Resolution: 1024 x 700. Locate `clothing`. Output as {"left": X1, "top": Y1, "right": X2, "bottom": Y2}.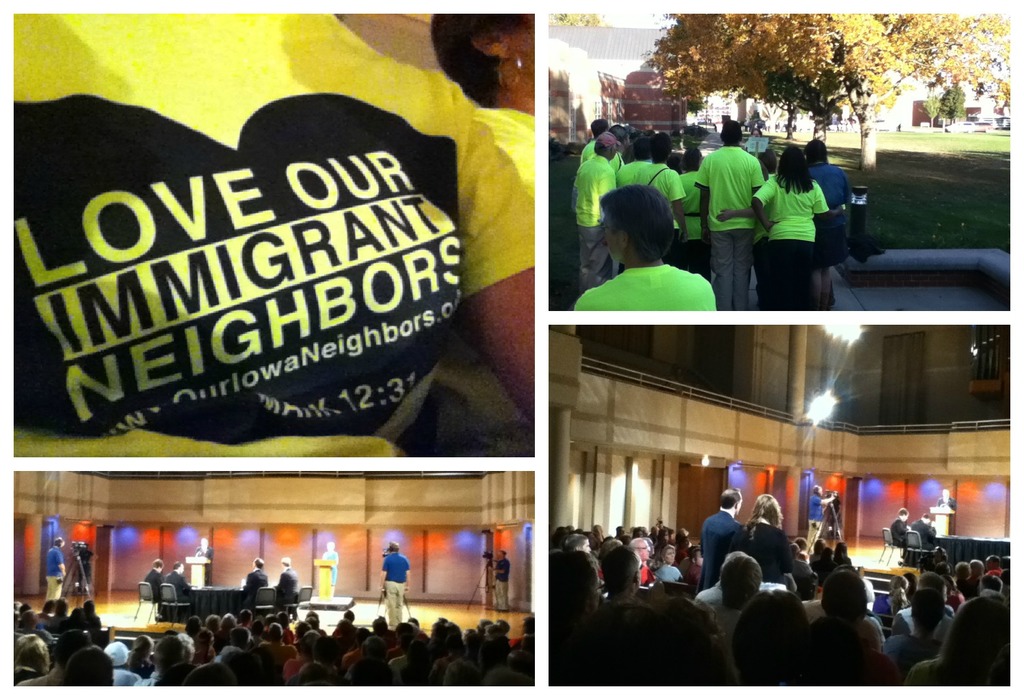
{"left": 76, "top": 551, "right": 98, "bottom": 586}.
